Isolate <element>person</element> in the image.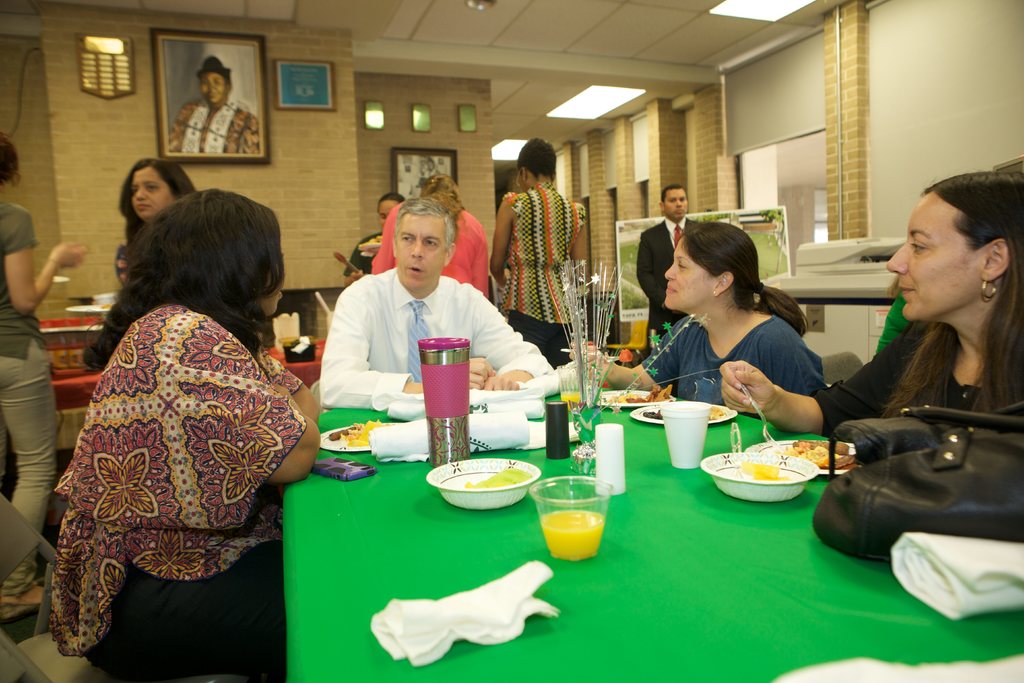
Isolated region: locate(499, 136, 587, 370).
